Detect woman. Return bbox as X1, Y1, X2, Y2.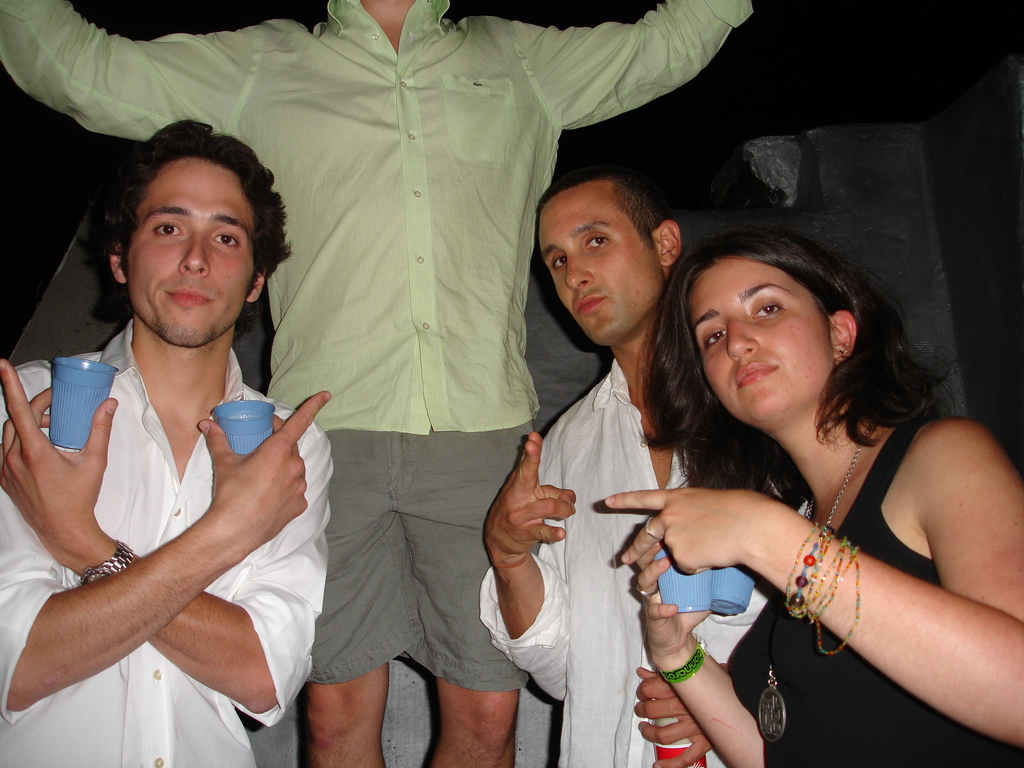
599, 234, 1023, 767.
